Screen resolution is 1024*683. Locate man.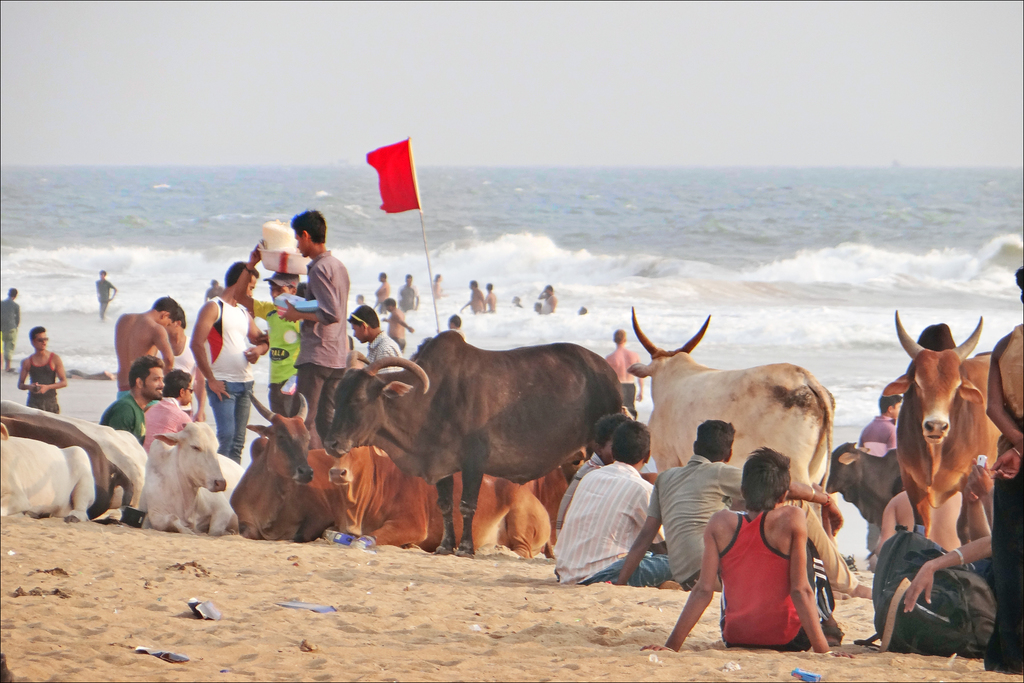
112,294,180,395.
